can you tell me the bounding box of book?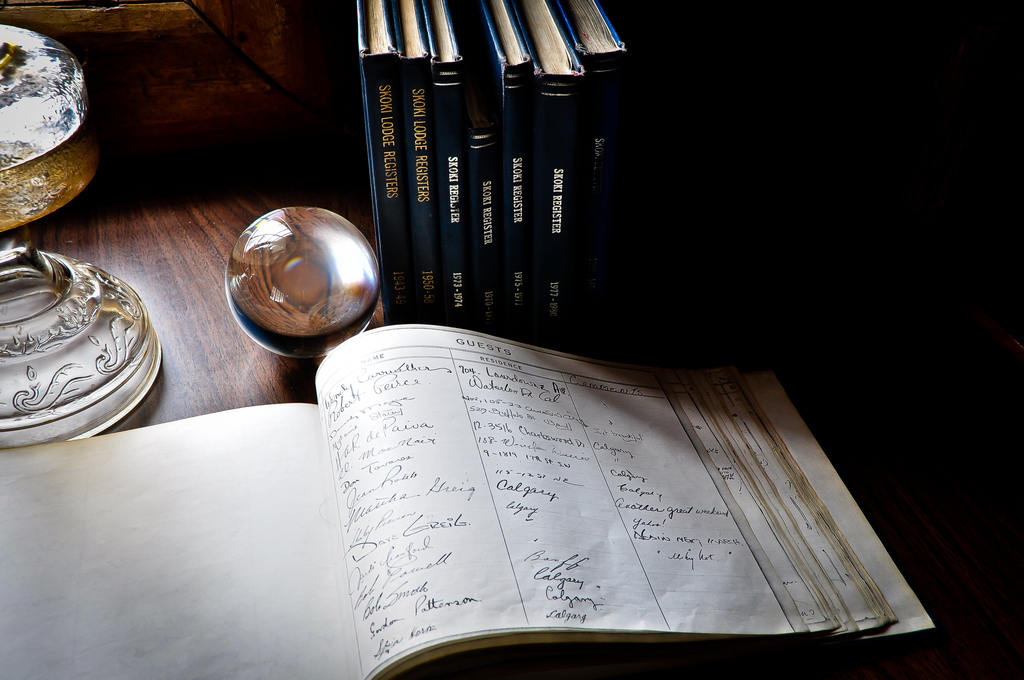
l=0, t=363, r=934, b=679.
